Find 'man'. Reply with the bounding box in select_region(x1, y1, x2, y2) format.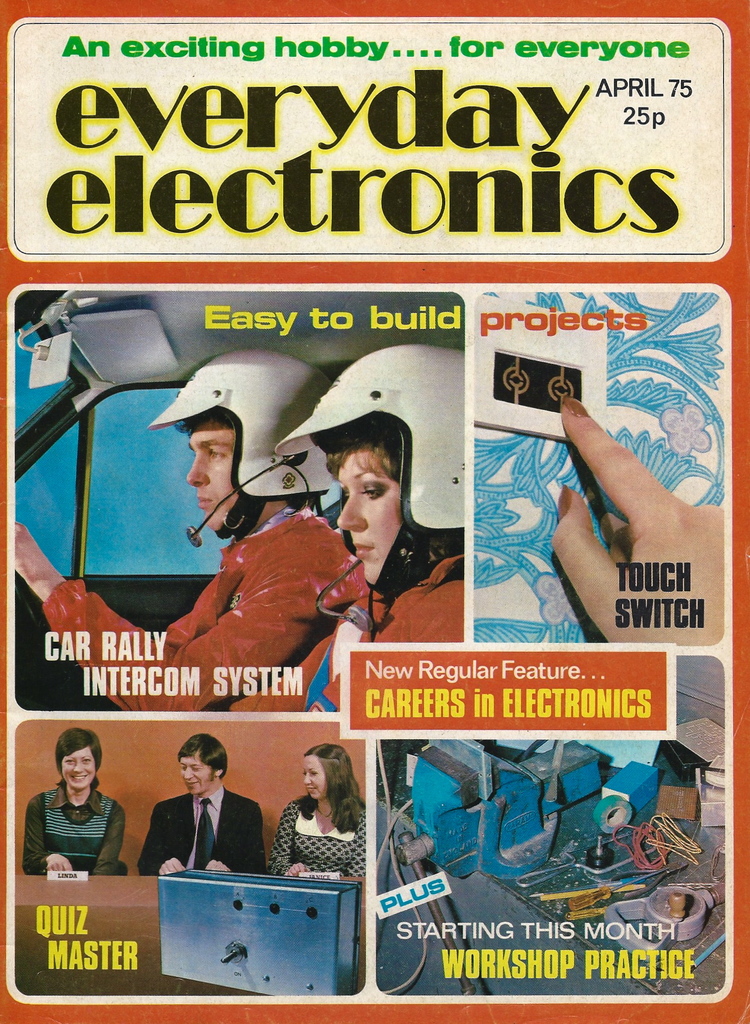
select_region(228, 340, 467, 709).
